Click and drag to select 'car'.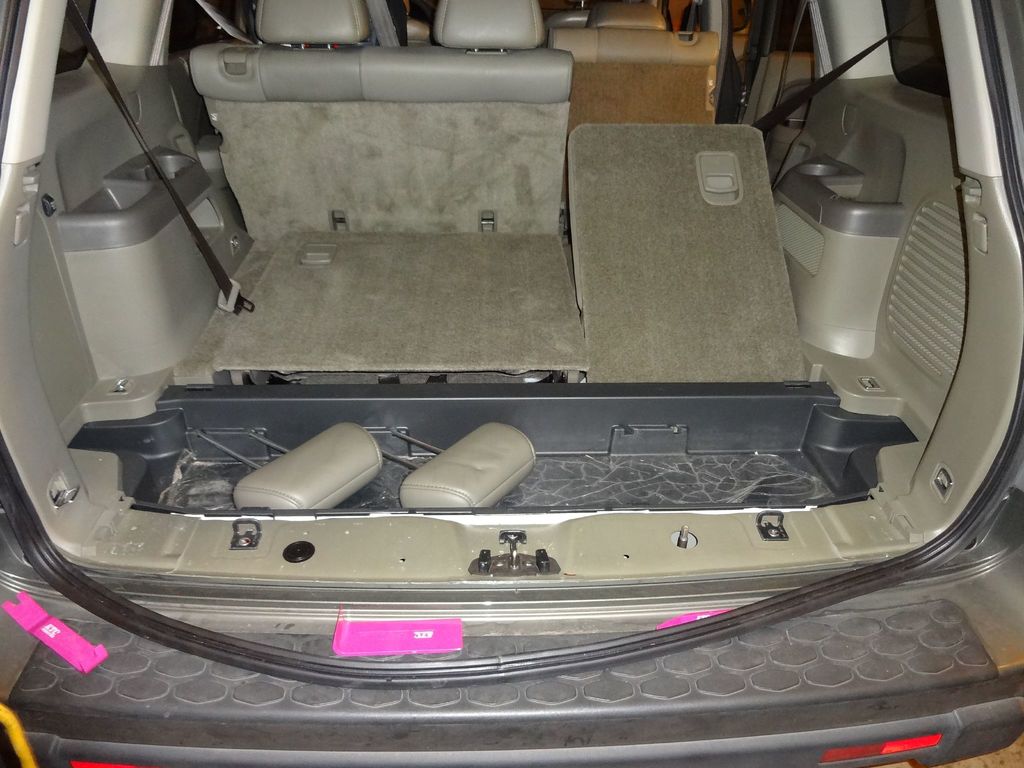
Selection: 0/0/1023/767.
